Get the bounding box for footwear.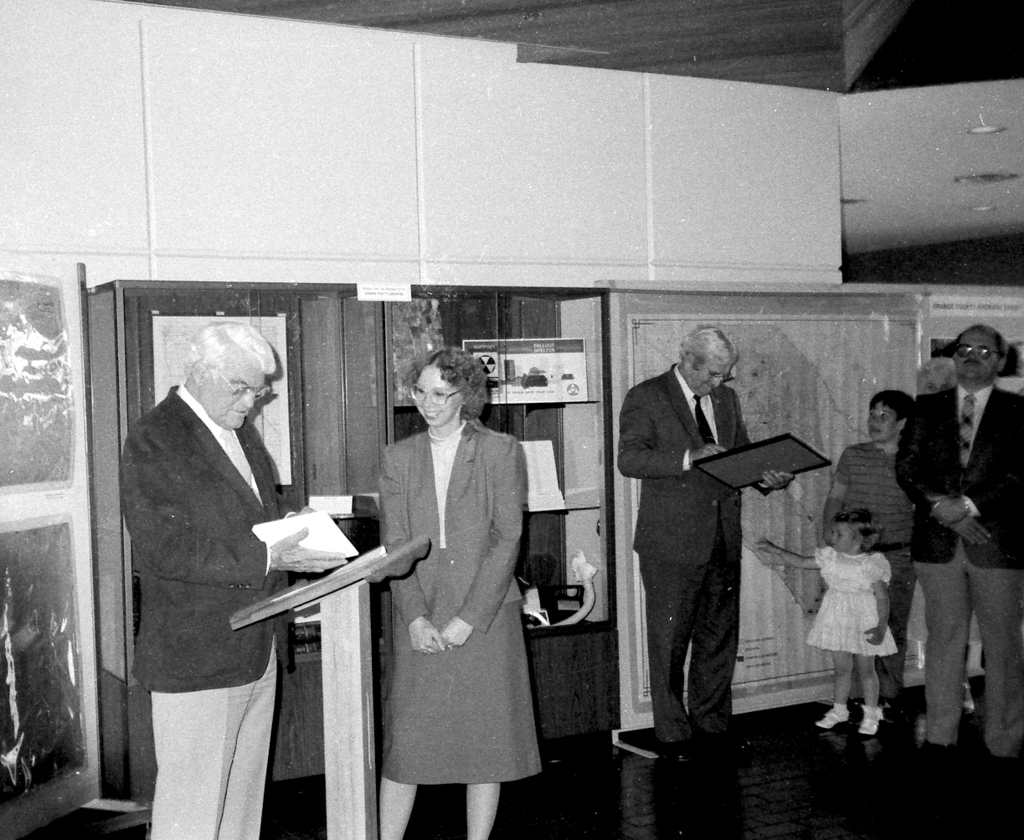
<region>919, 743, 954, 766</region>.
